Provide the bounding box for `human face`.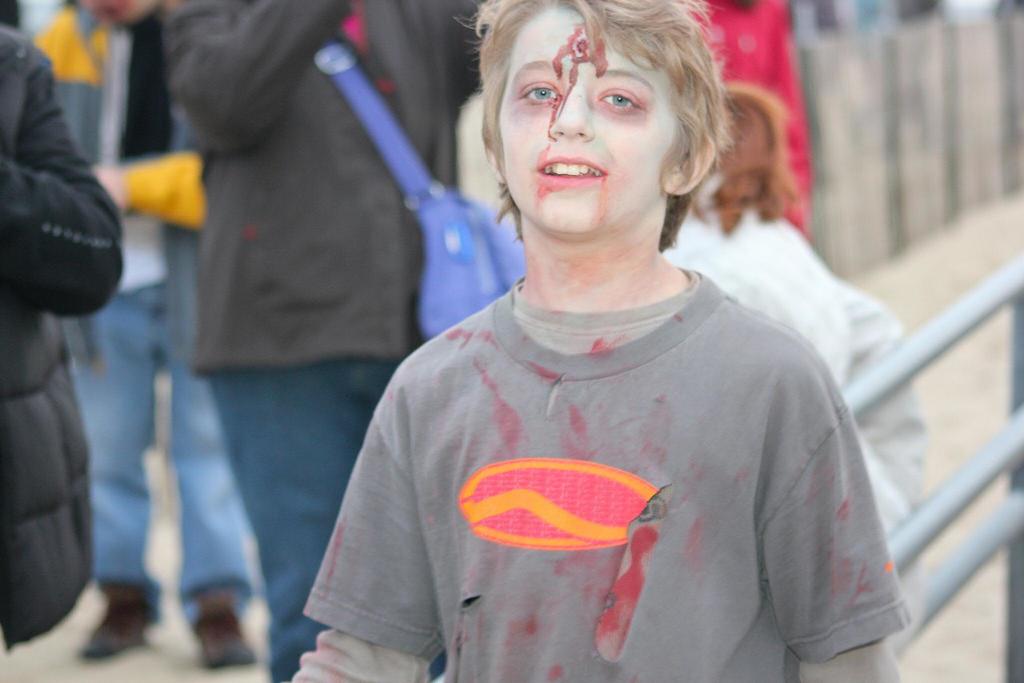
498:0:676:236.
